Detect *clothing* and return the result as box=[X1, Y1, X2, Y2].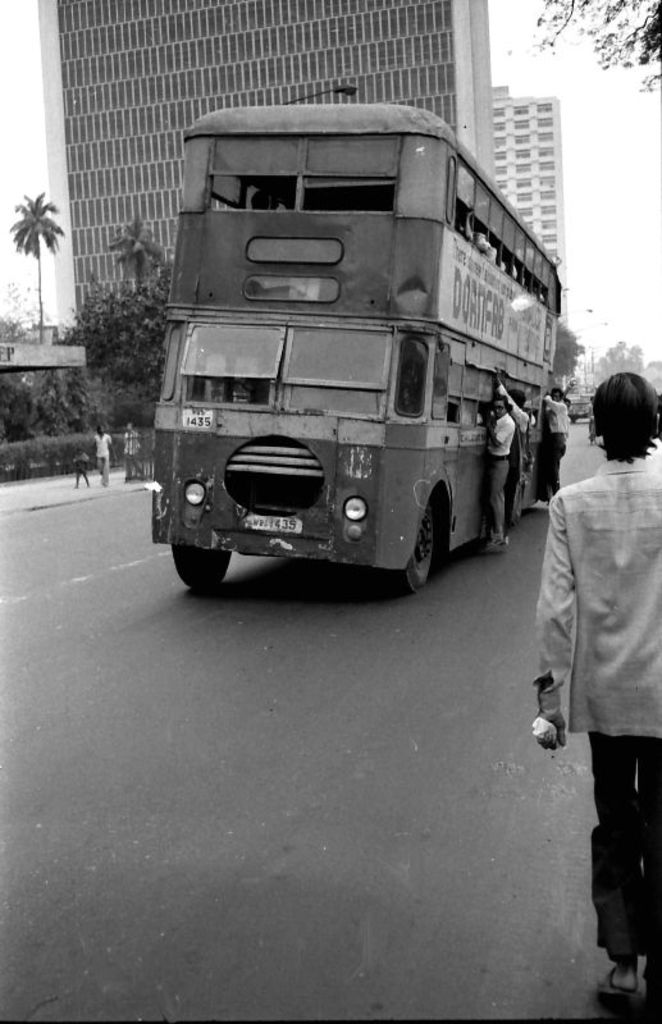
box=[520, 442, 645, 745].
